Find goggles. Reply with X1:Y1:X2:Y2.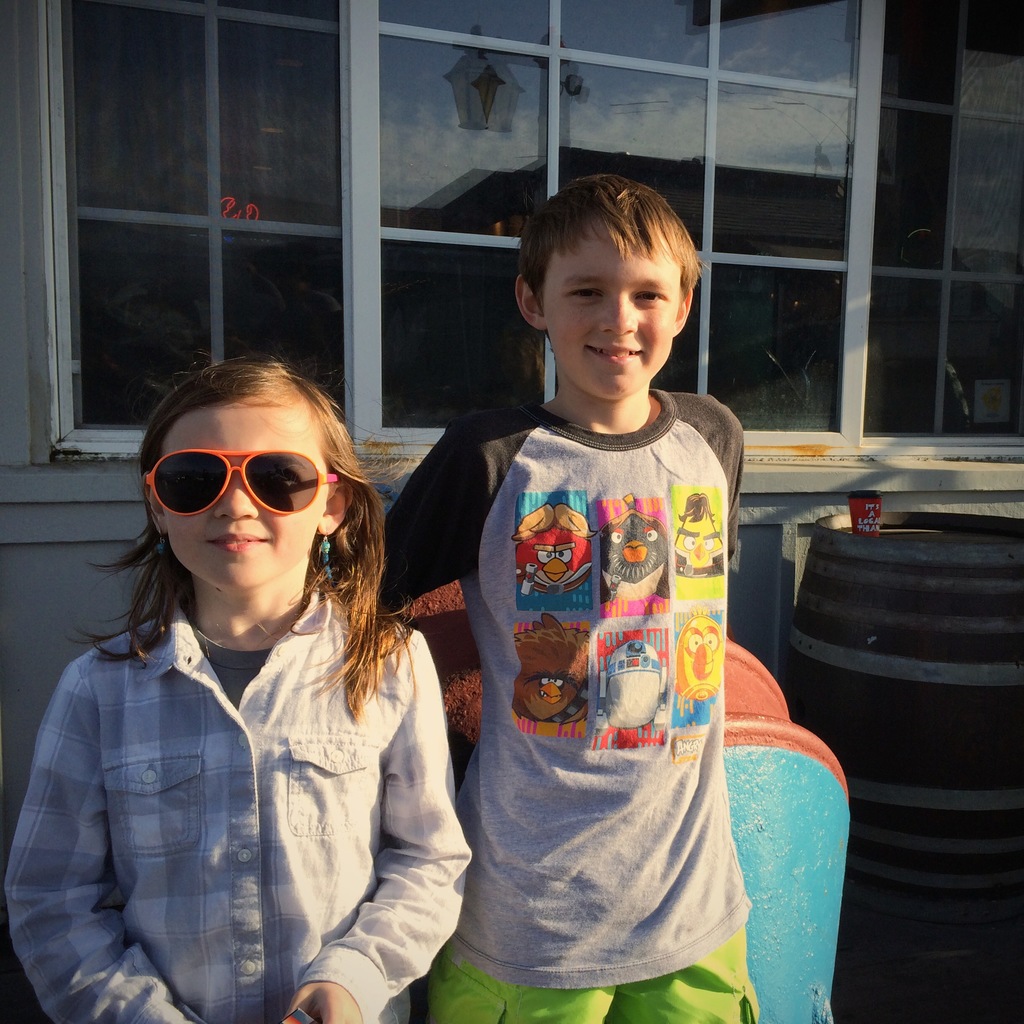
138:449:340:524.
